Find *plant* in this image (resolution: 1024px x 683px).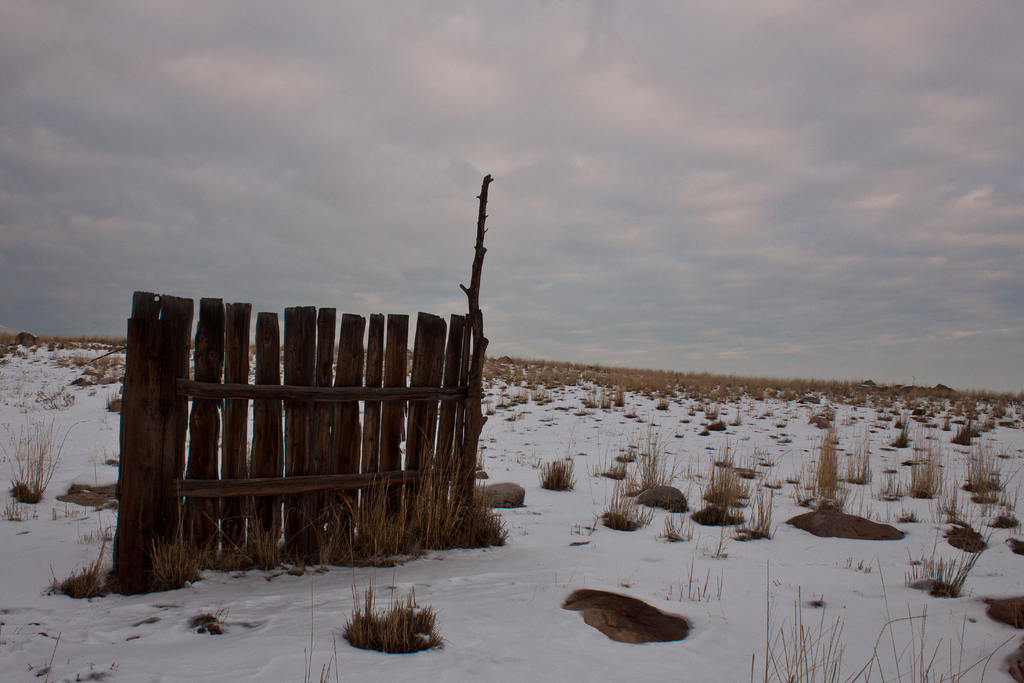
[52, 530, 105, 607].
